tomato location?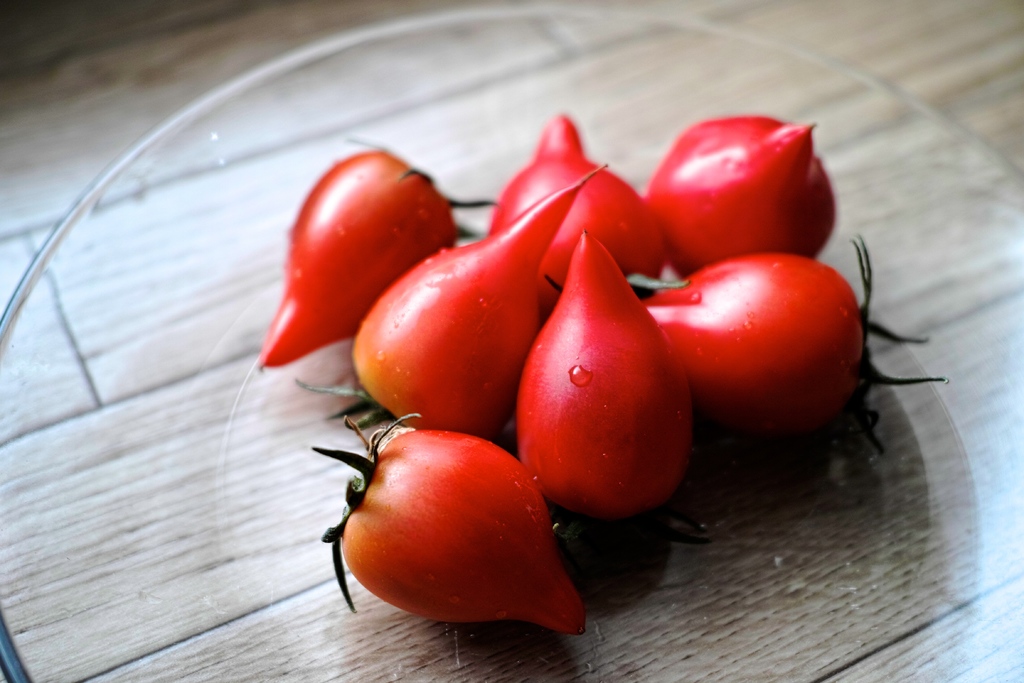
[298,157,611,427]
